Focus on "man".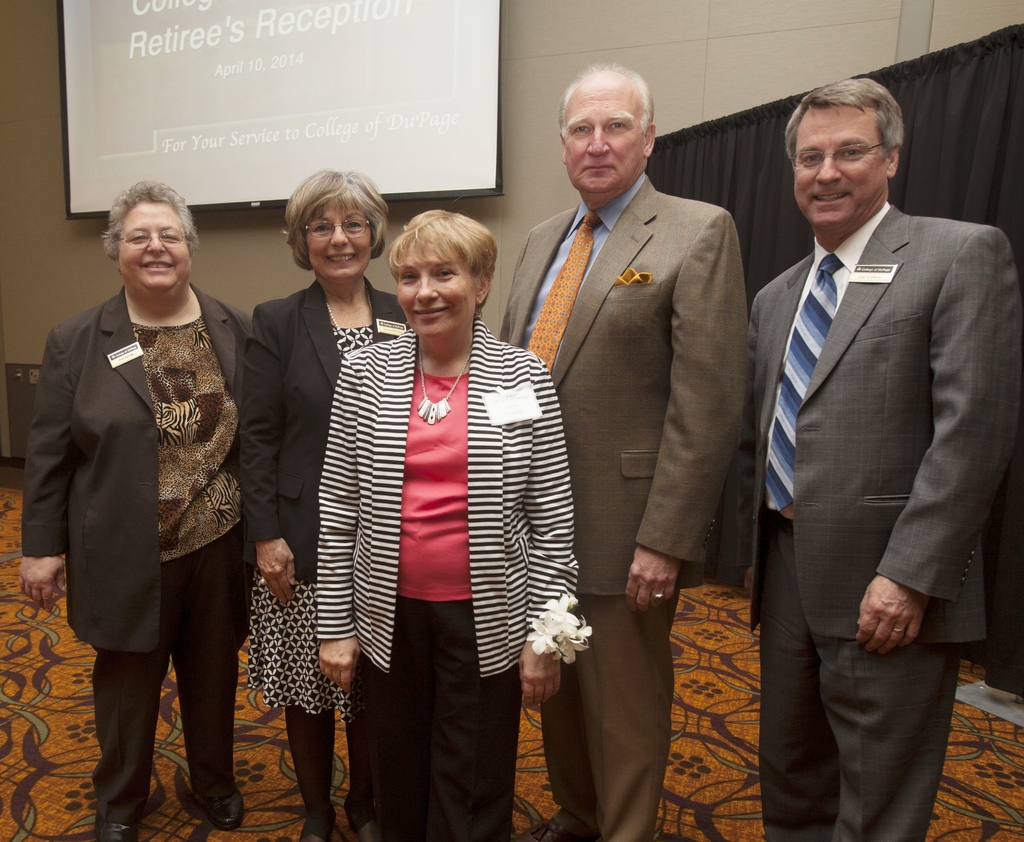
Focused at left=501, top=60, right=753, bottom=841.
